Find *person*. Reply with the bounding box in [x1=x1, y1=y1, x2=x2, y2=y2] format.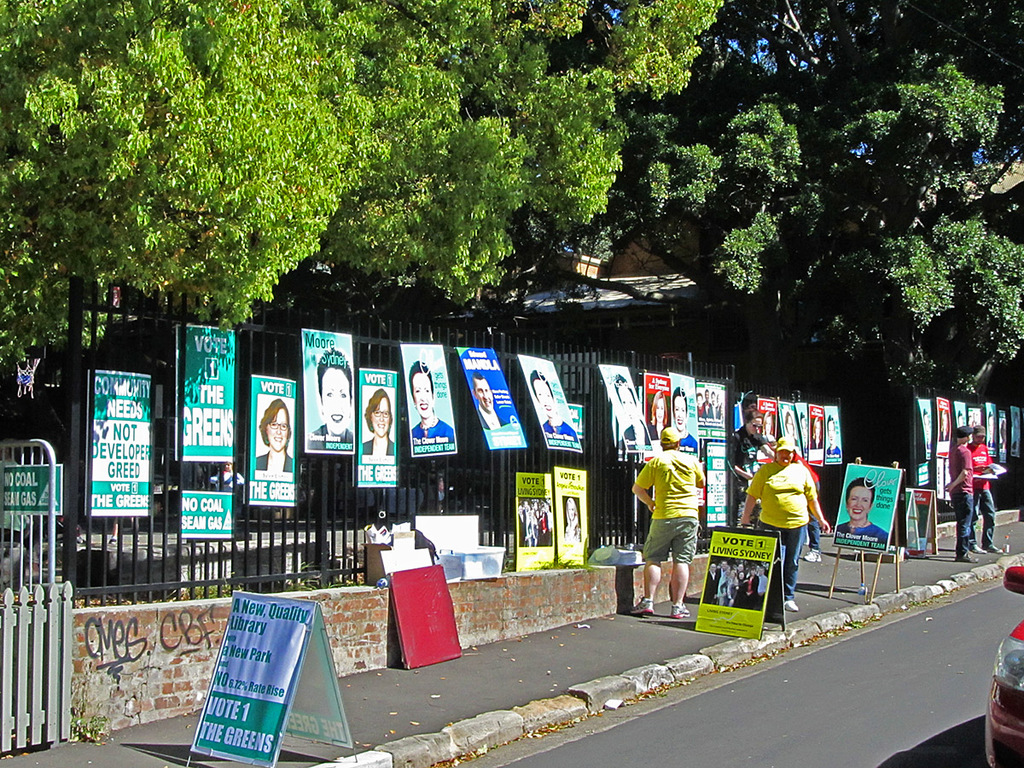
[x1=840, y1=468, x2=889, y2=553].
